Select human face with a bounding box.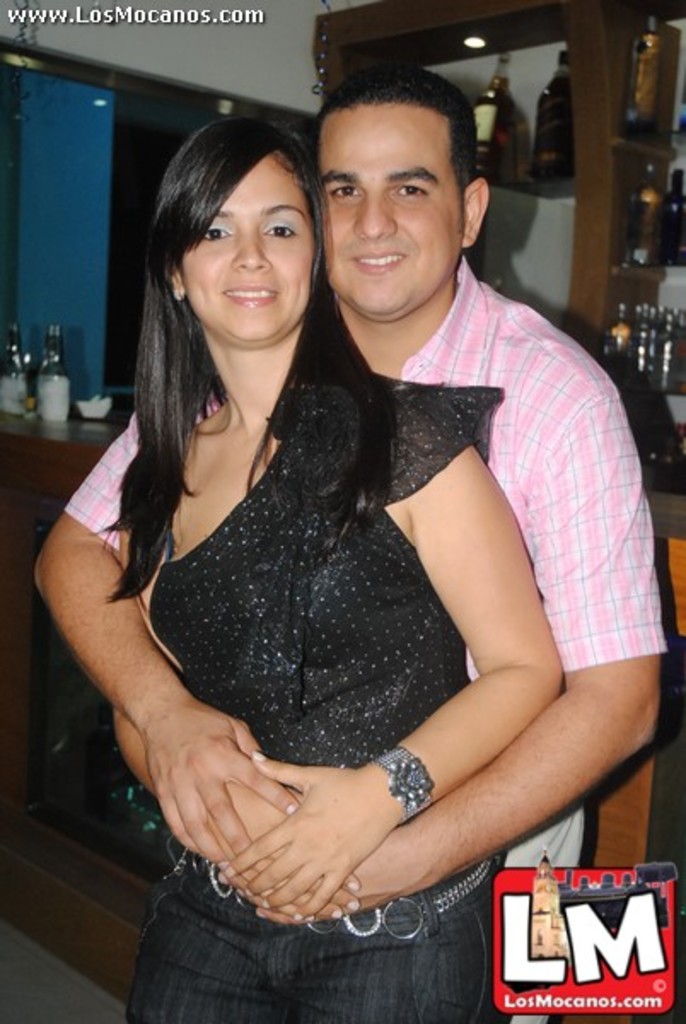
l=181, t=148, r=314, b=335.
